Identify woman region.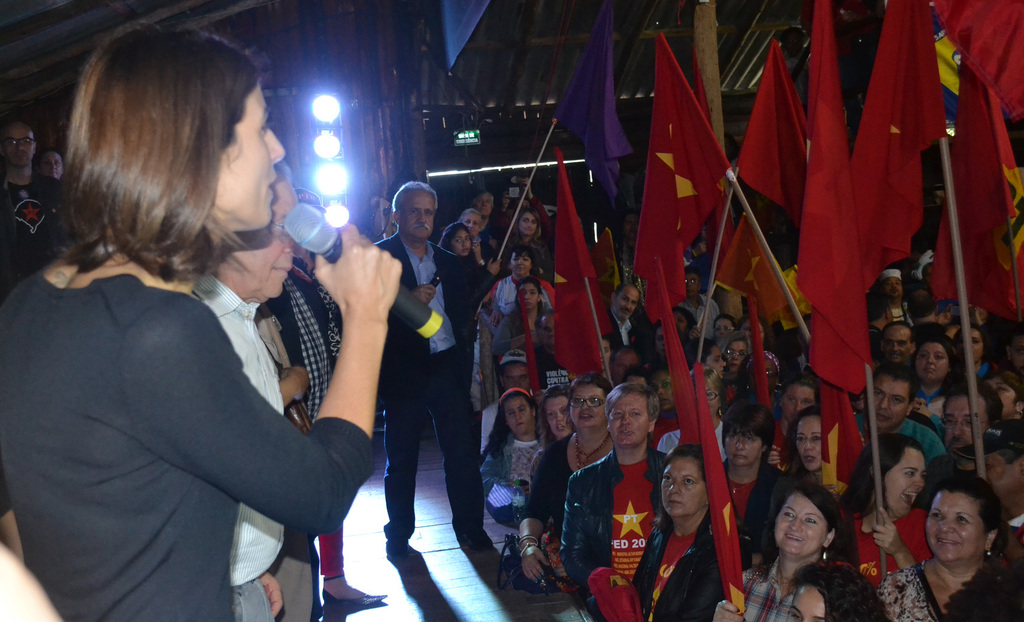
Region: [x1=489, y1=246, x2=536, y2=316].
